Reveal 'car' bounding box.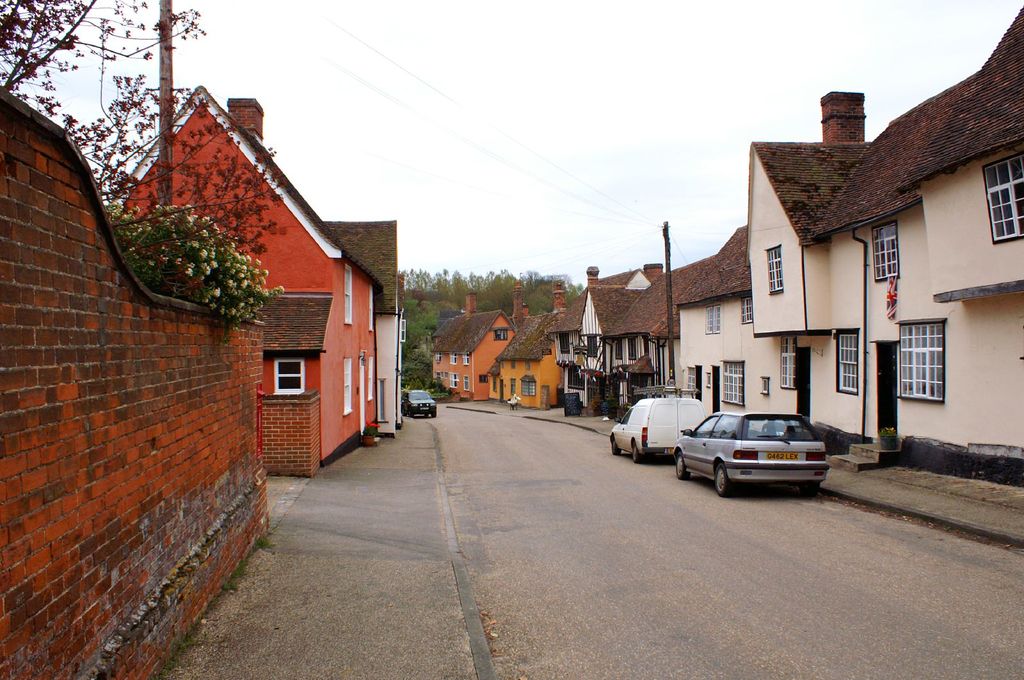
Revealed: box=[399, 386, 436, 416].
